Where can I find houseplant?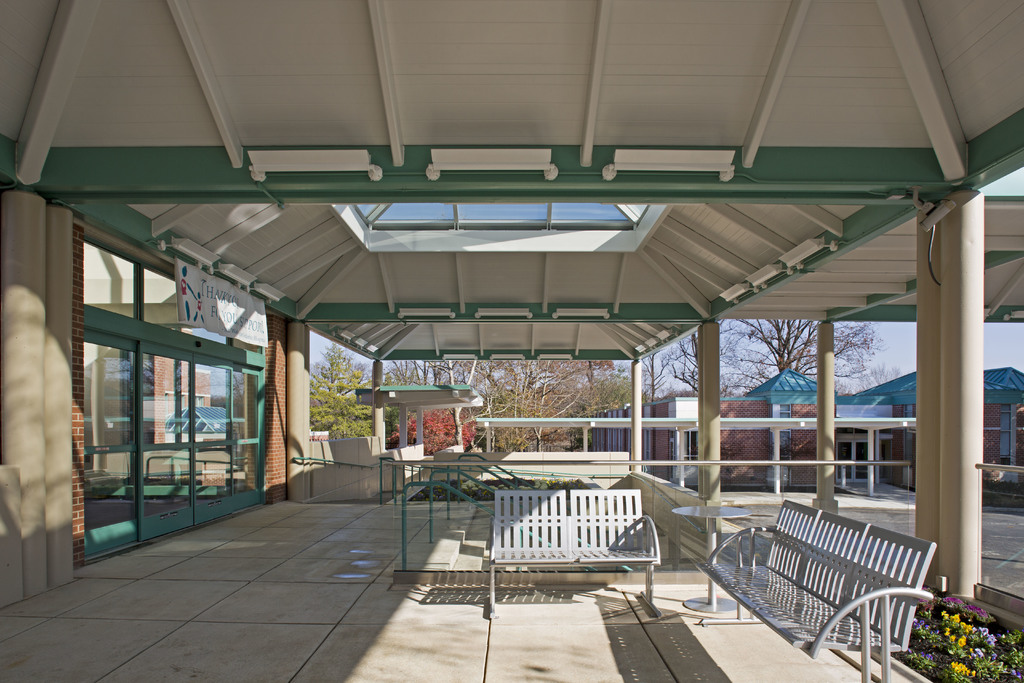
You can find it at select_region(895, 566, 1022, 682).
